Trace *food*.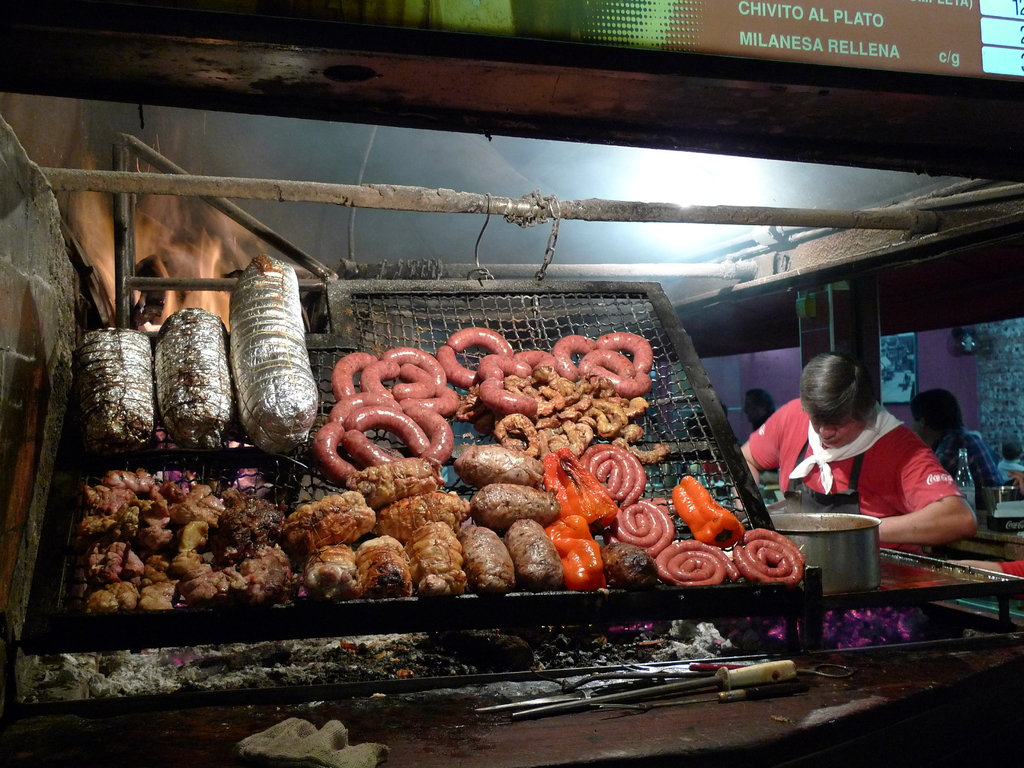
Traced to Rect(376, 489, 467, 545).
